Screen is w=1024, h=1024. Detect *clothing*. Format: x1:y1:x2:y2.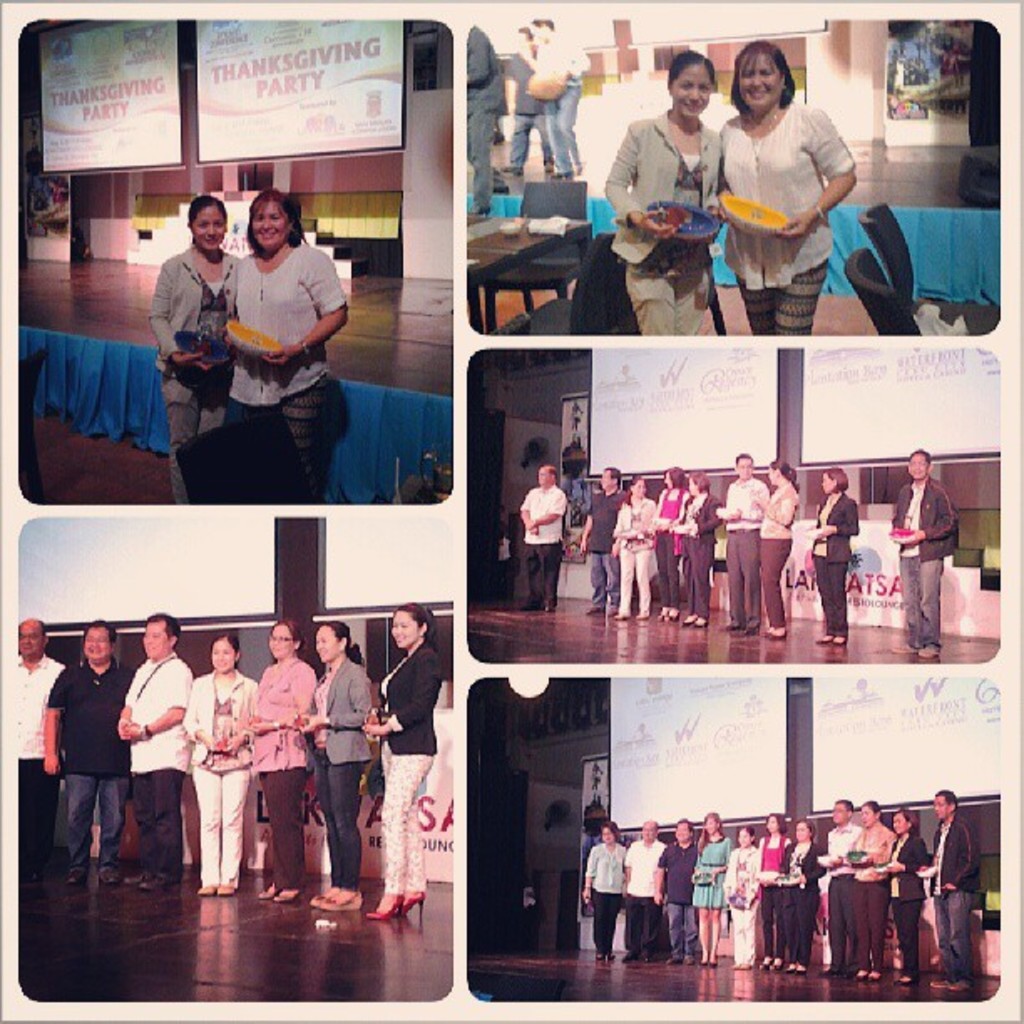
887:479:955:653.
